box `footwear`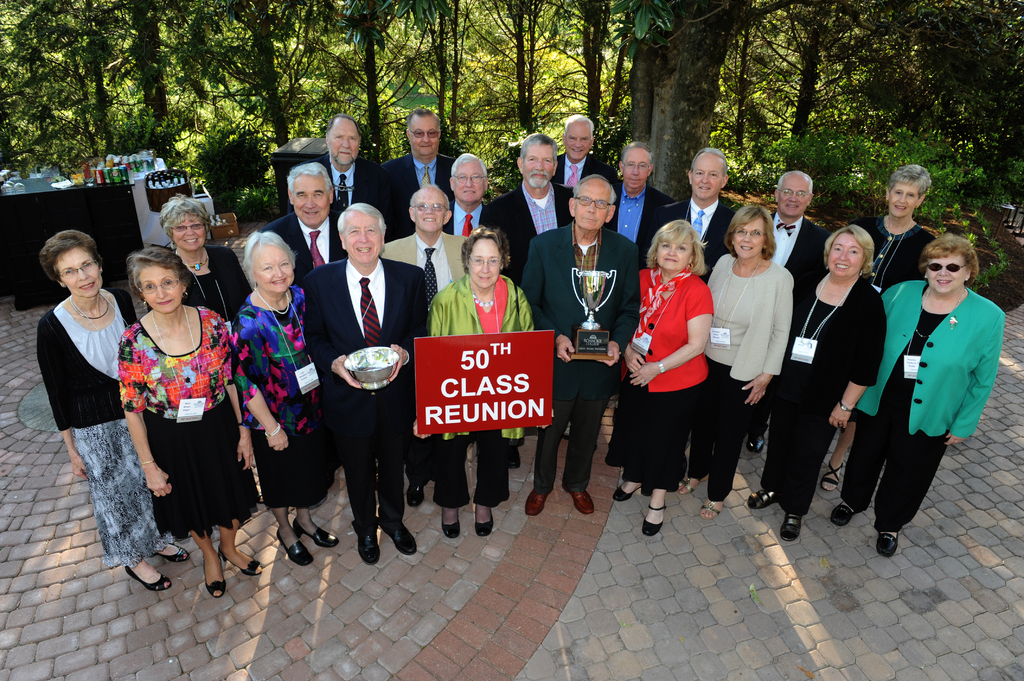
Rect(123, 557, 172, 594)
